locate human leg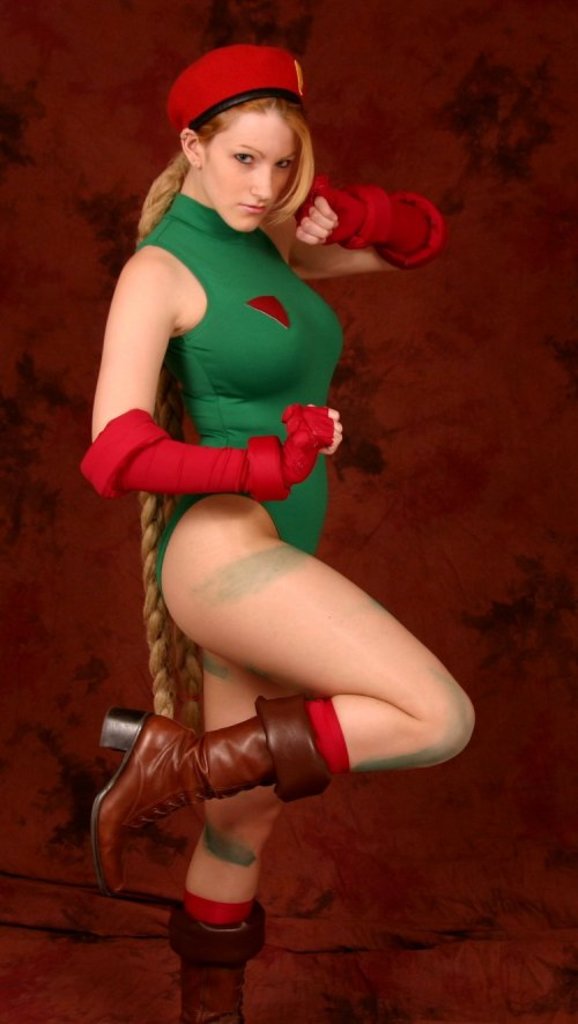
(162,646,316,1023)
